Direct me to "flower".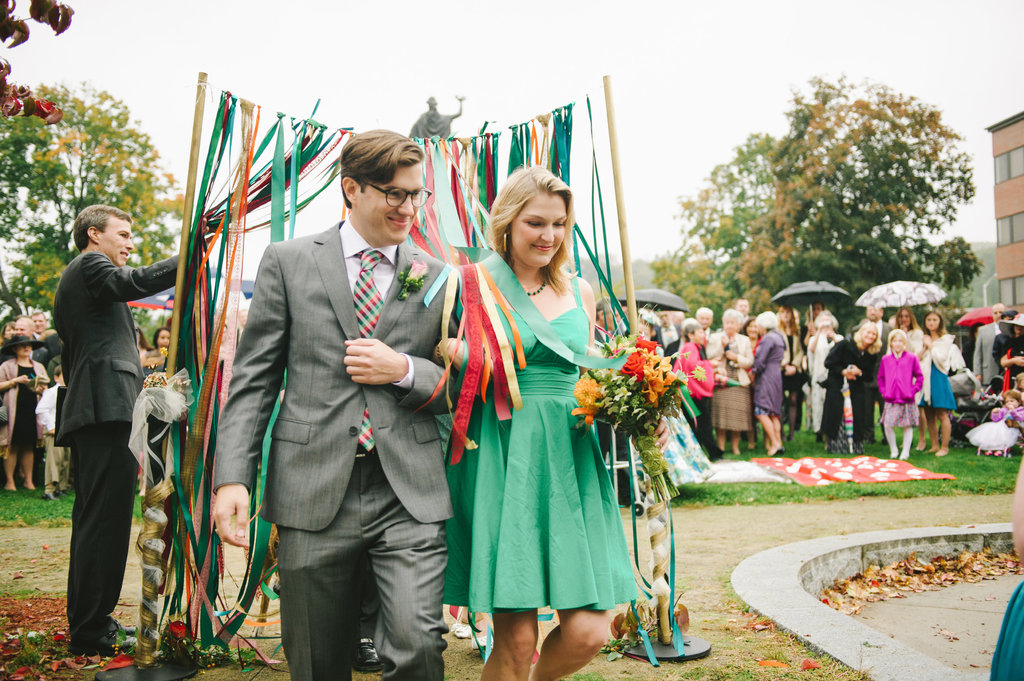
Direction: Rect(624, 355, 645, 376).
